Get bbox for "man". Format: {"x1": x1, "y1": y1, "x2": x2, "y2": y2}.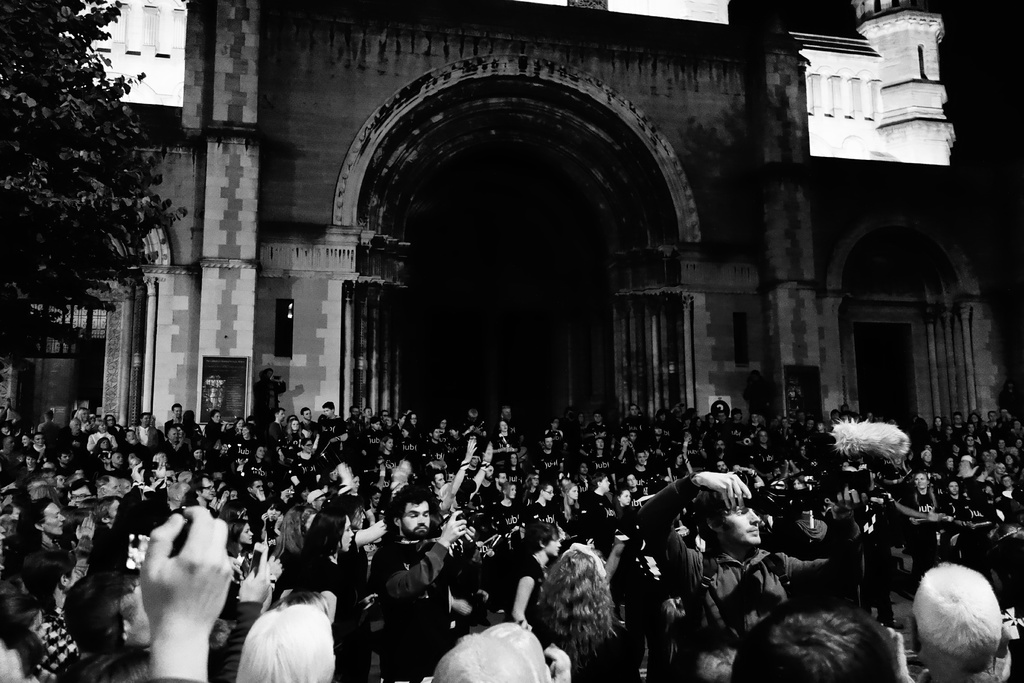
{"x1": 753, "y1": 411, "x2": 773, "y2": 428}.
